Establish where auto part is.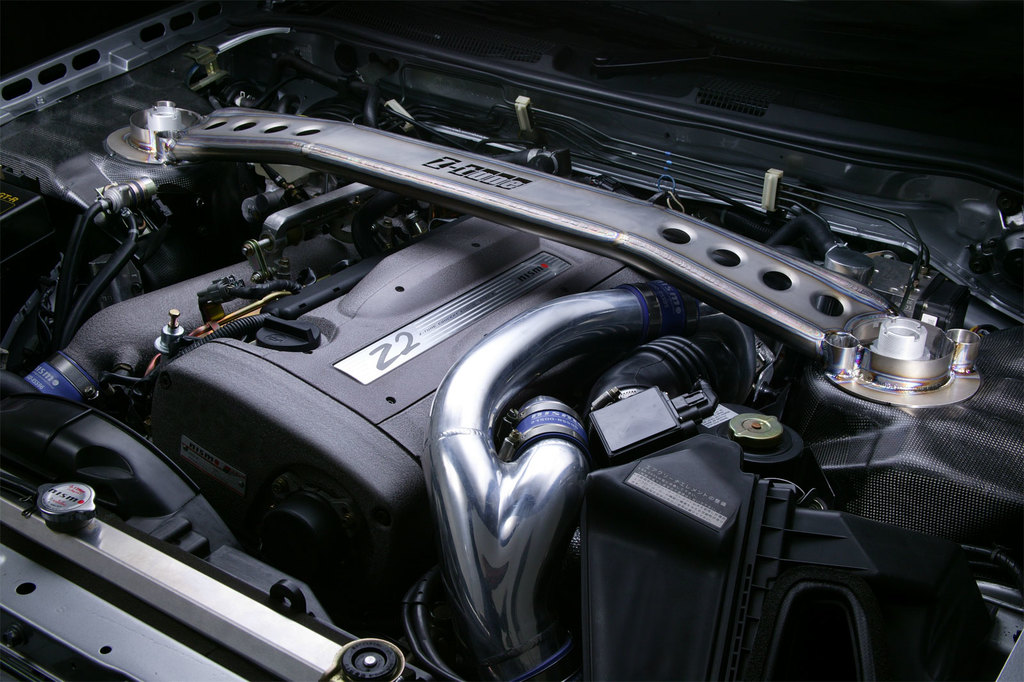
Established at [11,481,97,547].
